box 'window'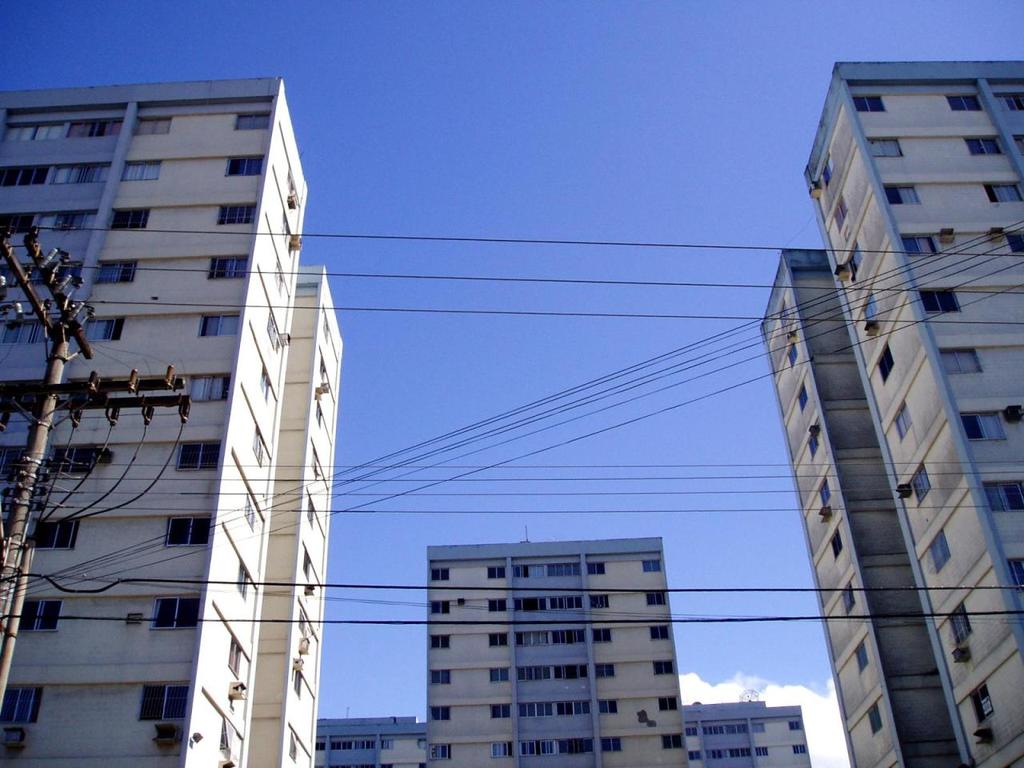
{"x1": 303, "y1": 550, "x2": 311, "y2": 583}
